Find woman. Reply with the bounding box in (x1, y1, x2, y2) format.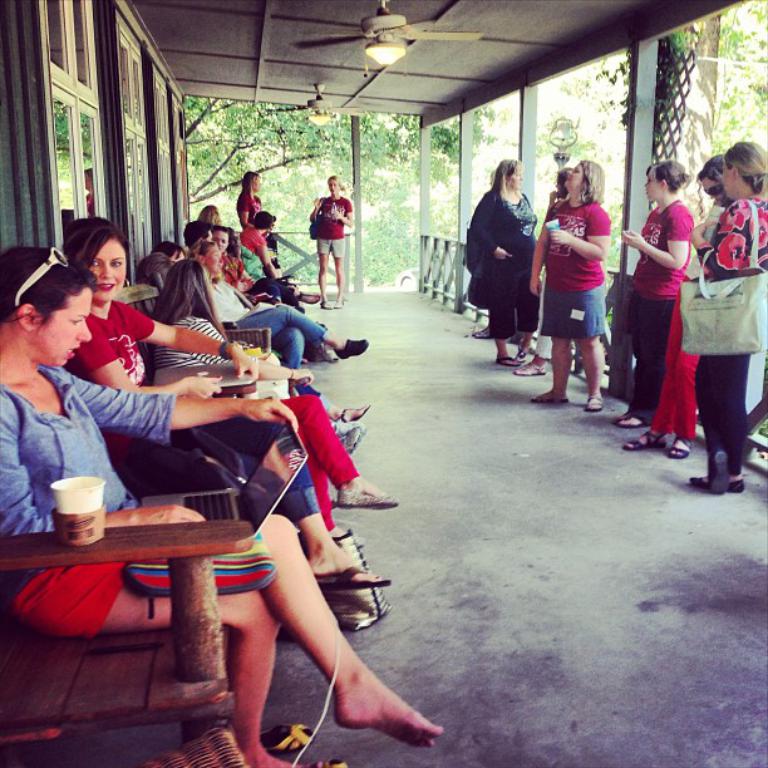
(310, 174, 351, 307).
